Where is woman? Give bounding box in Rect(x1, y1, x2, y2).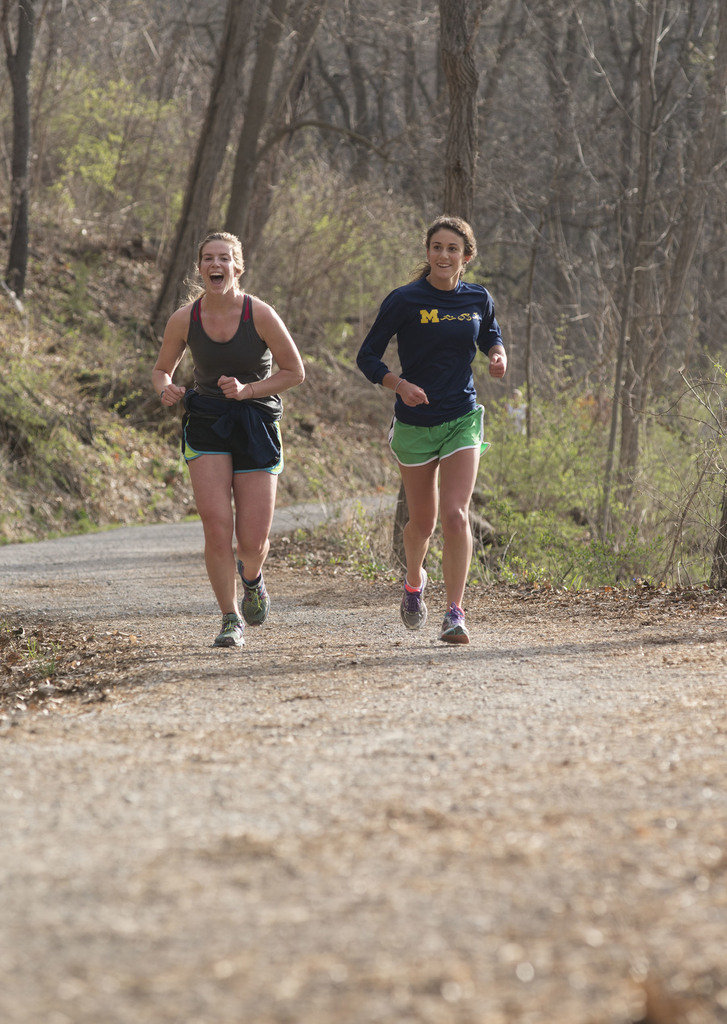
Rect(154, 220, 312, 614).
